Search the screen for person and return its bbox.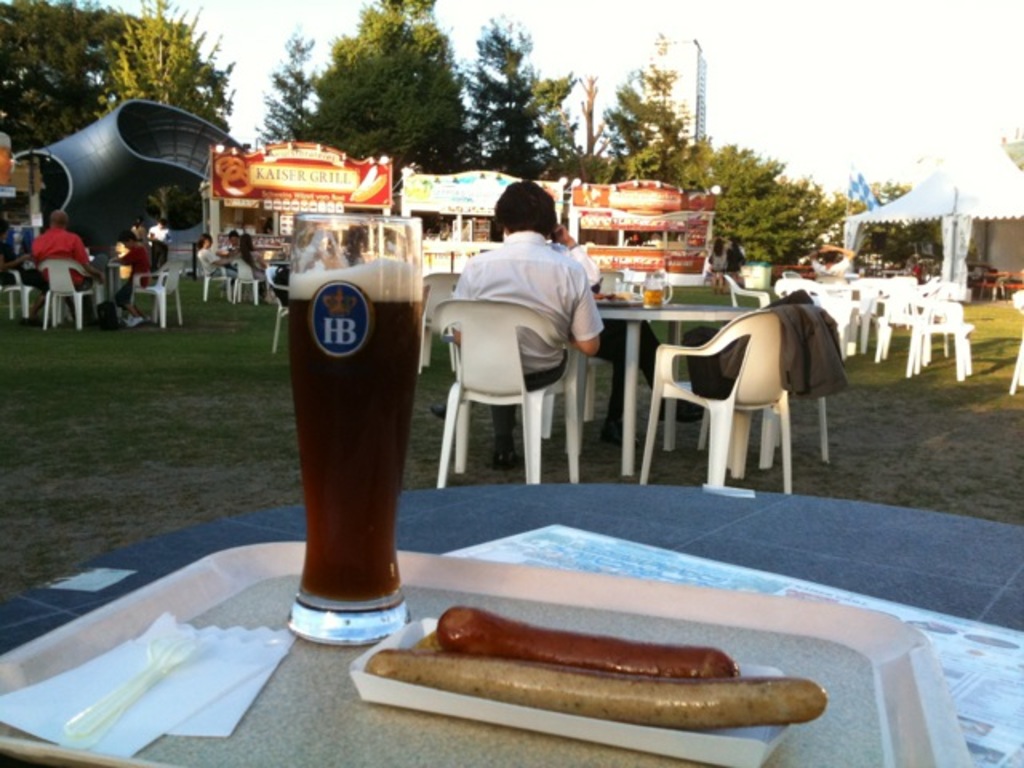
Found: {"left": 440, "top": 198, "right": 590, "bottom": 507}.
